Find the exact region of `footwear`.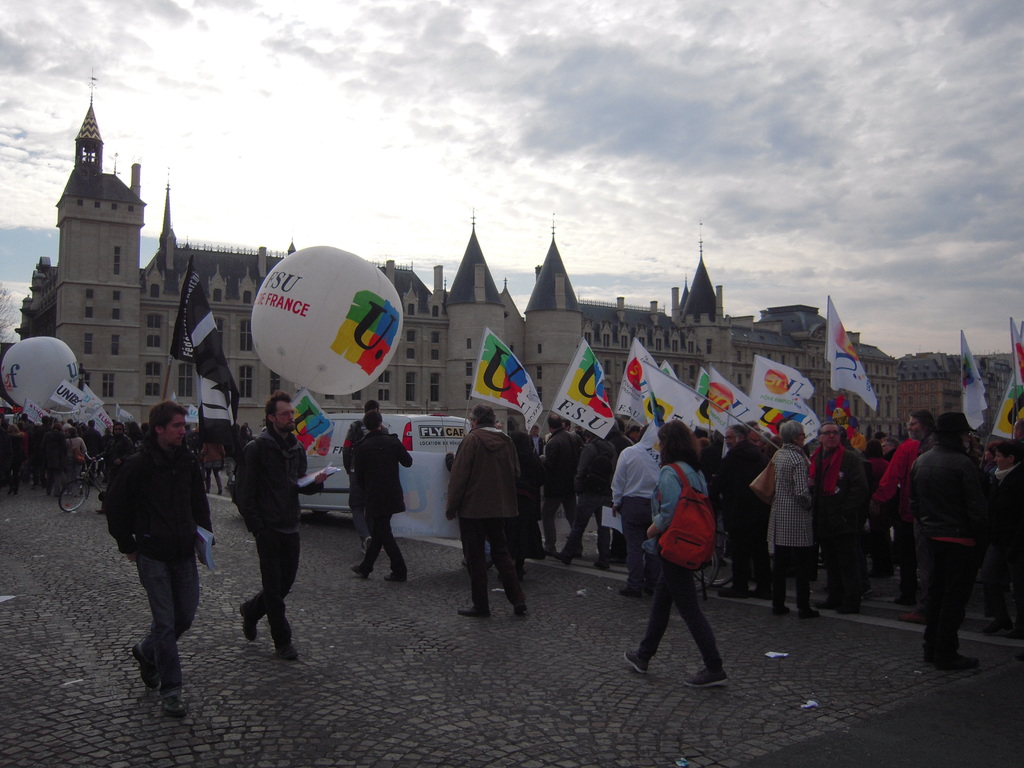
Exact region: [775, 602, 790, 614].
